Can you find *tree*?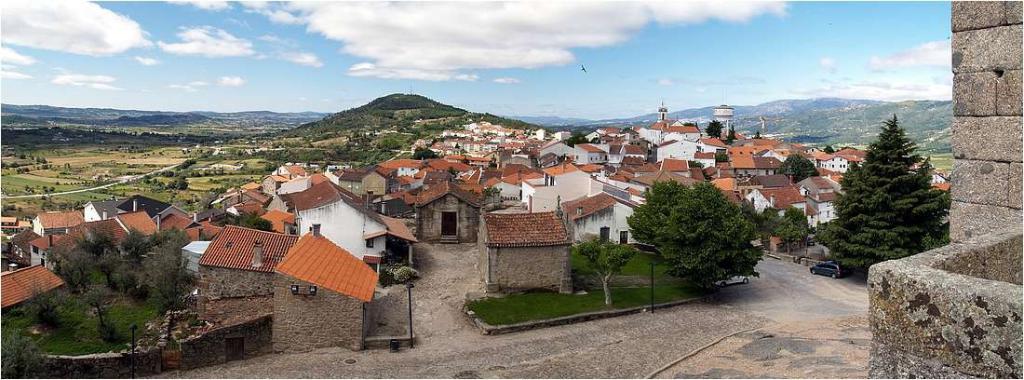
Yes, bounding box: bbox=(615, 173, 688, 242).
